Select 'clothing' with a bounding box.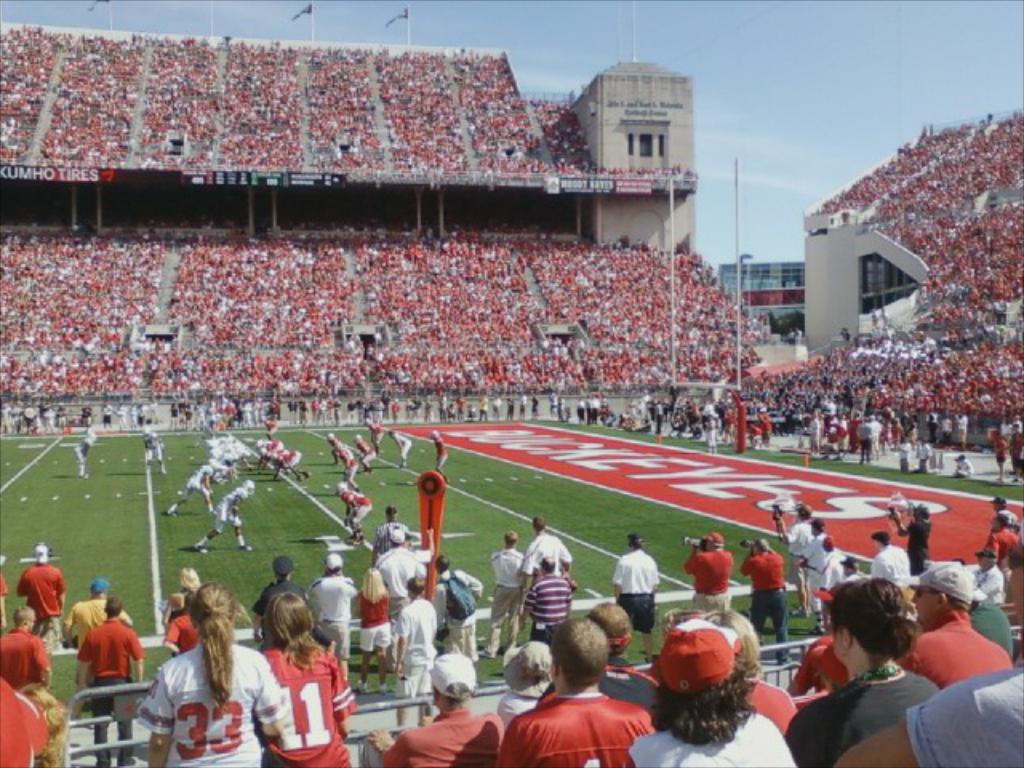
rect(267, 574, 310, 619).
